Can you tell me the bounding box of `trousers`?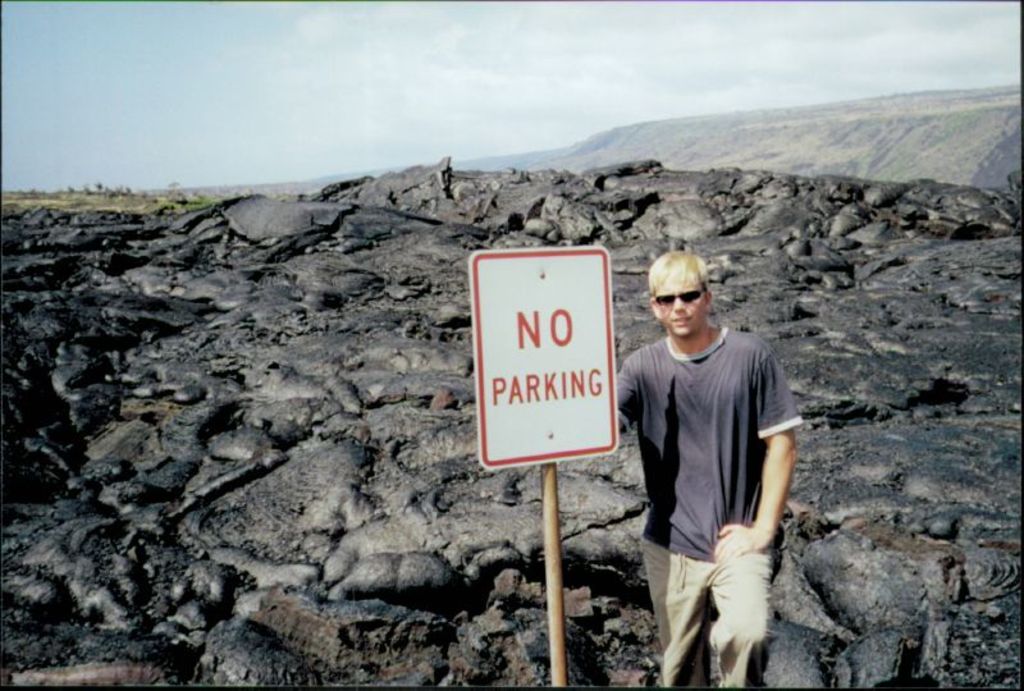
650,543,767,690.
